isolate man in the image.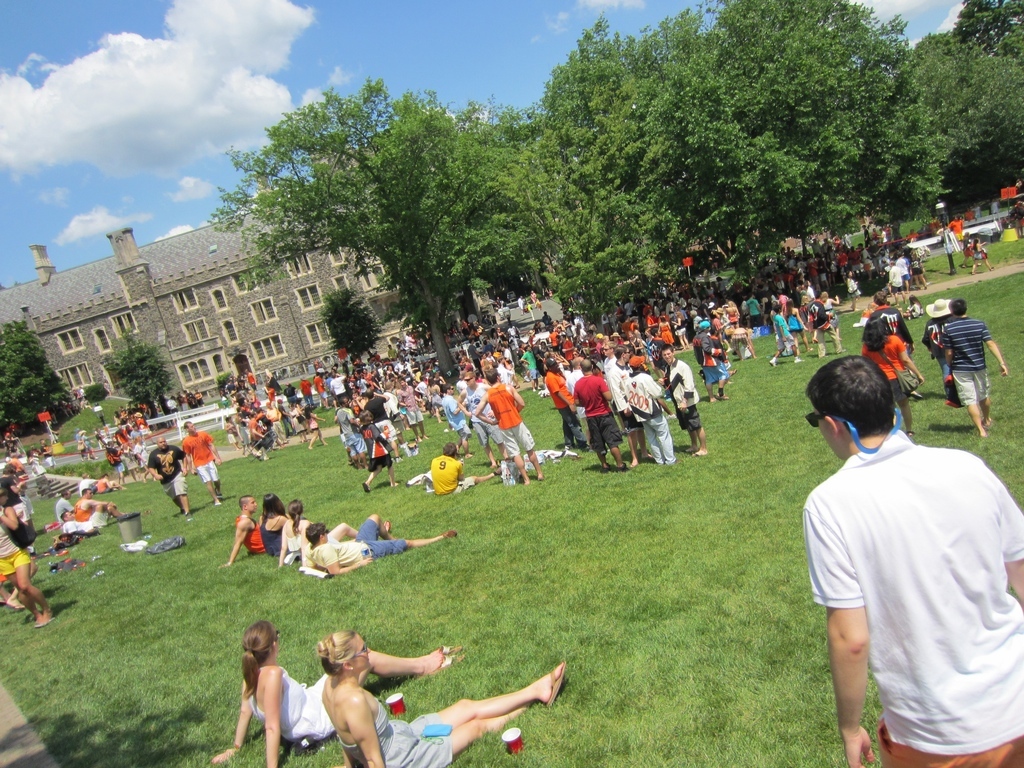
Isolated region: 471:365:544:483.
